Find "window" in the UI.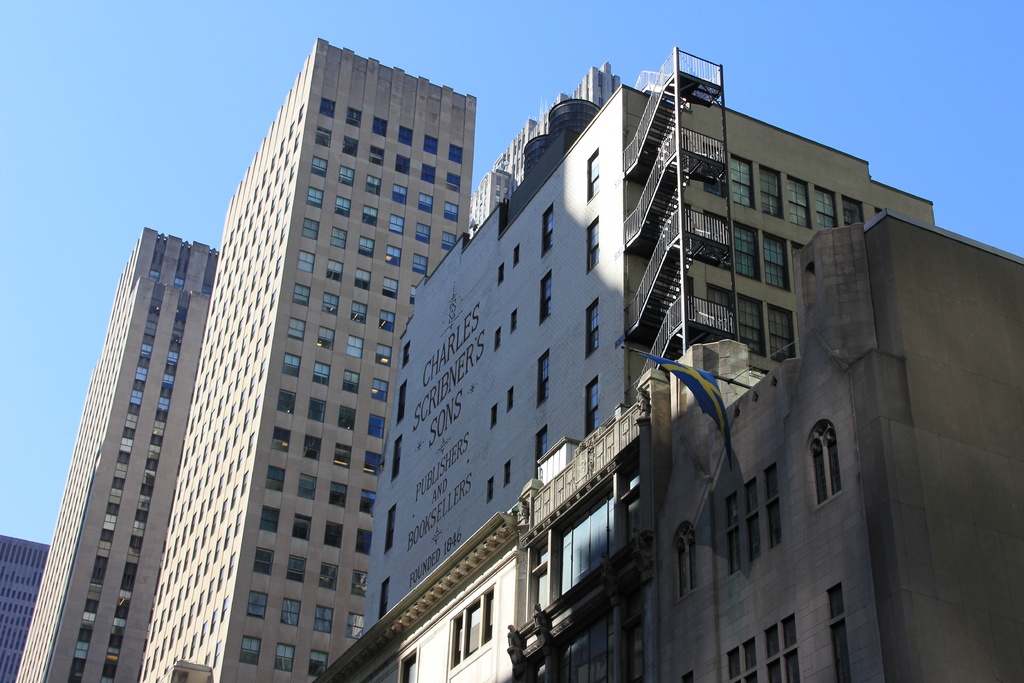
UI element at rect(360, 238, 379, 259).
